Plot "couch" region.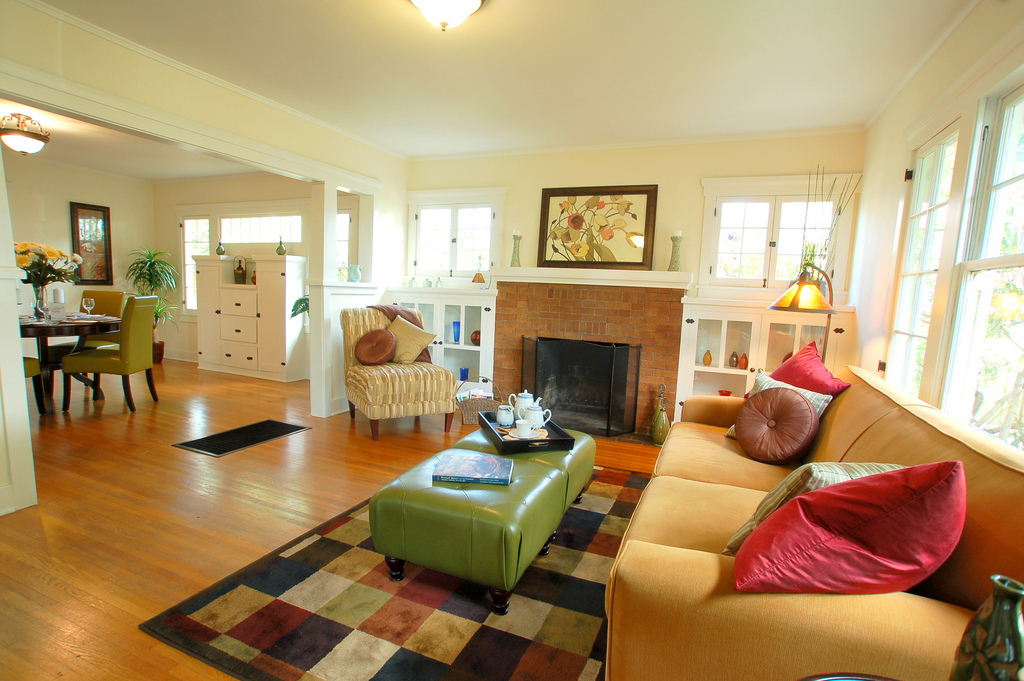
Plotted at box(594, 364, 1023, 680).
